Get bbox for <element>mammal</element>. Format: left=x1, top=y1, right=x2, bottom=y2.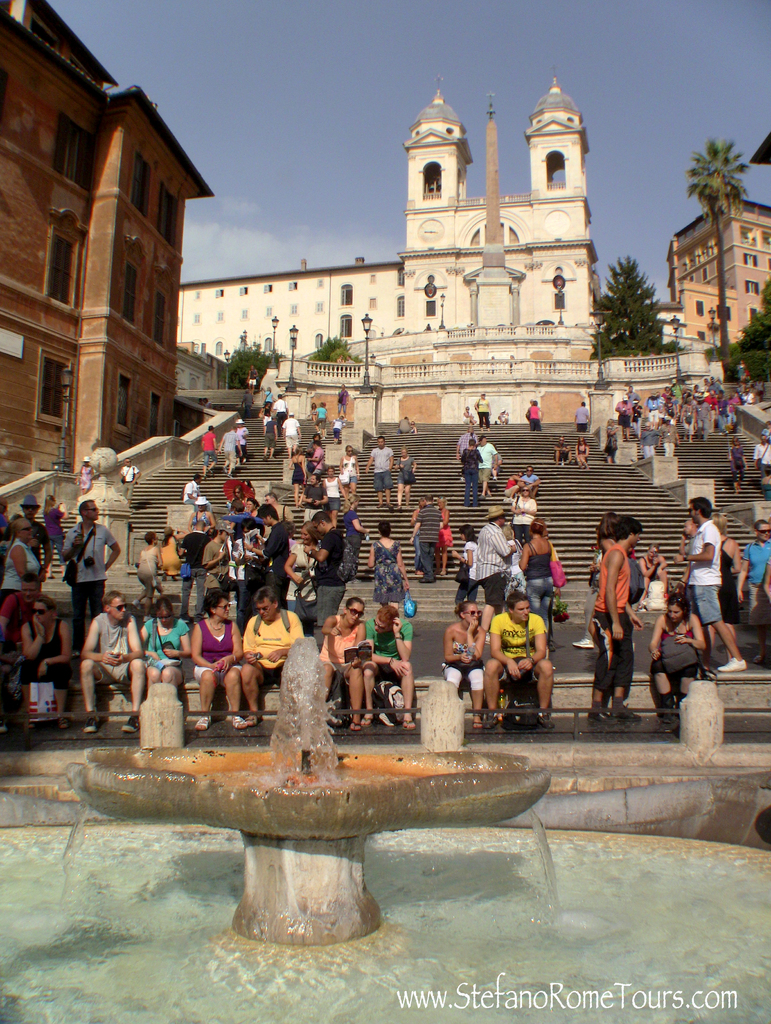
left=459, top=437, right=485, bottom=508.
